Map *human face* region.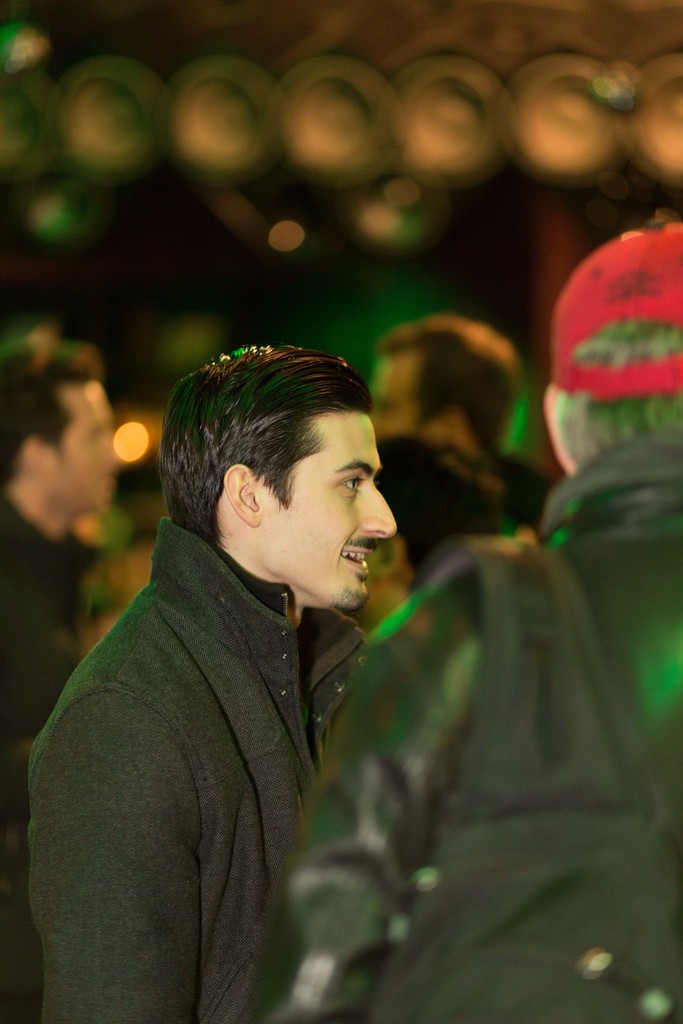
Mapped to <region>255, 406, 395, 604</region>.
